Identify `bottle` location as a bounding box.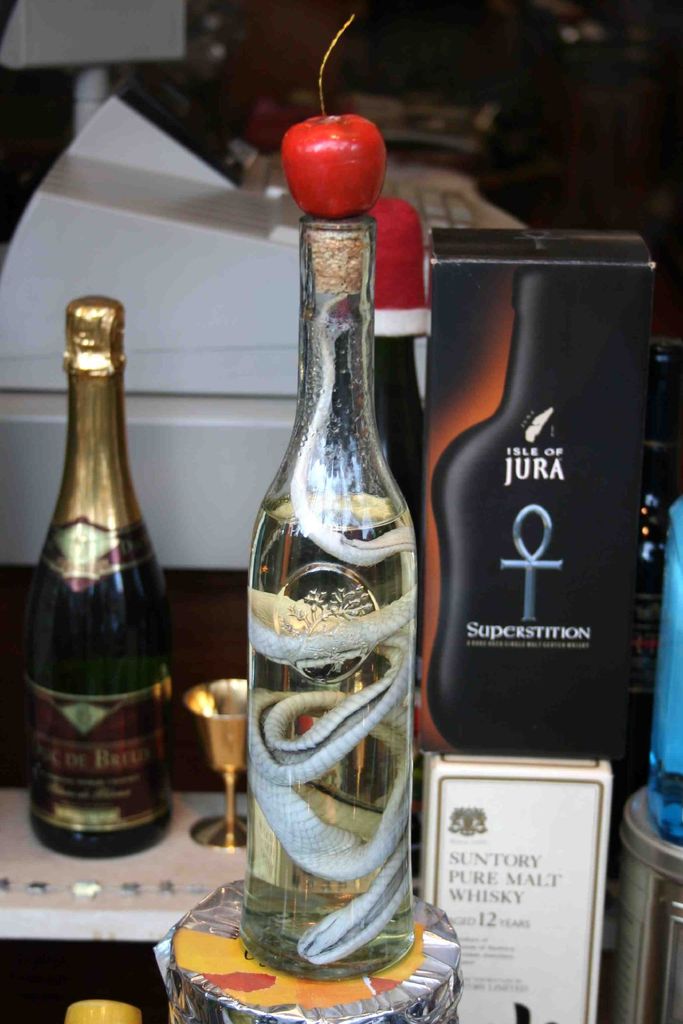
[left=367, top=338, right=425, bottom=525].
